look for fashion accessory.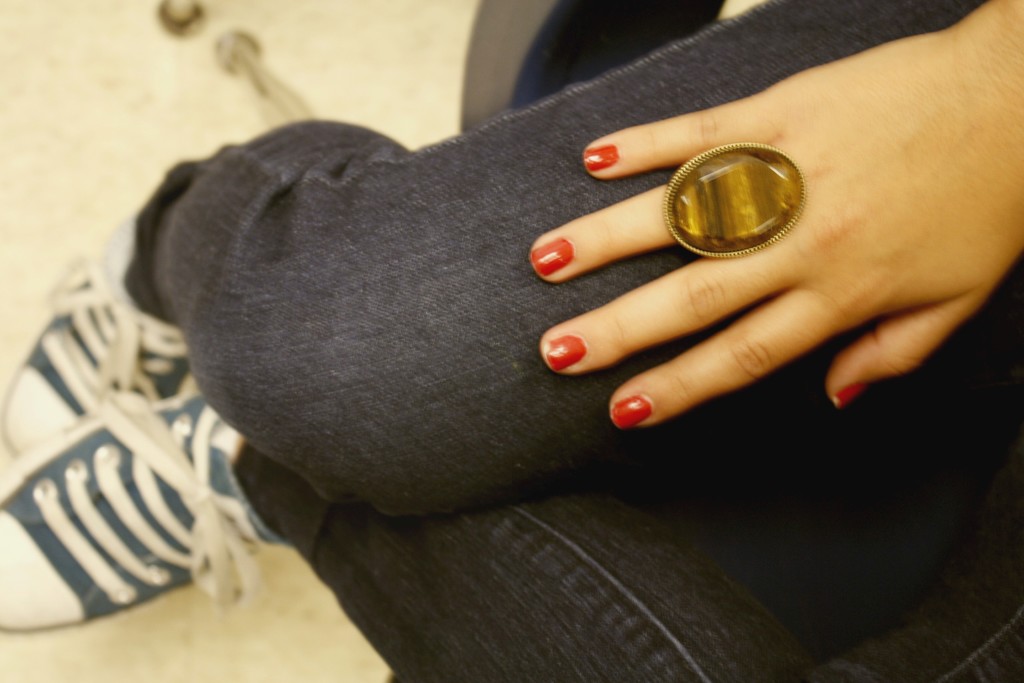
Found: 0 391 292 634.
